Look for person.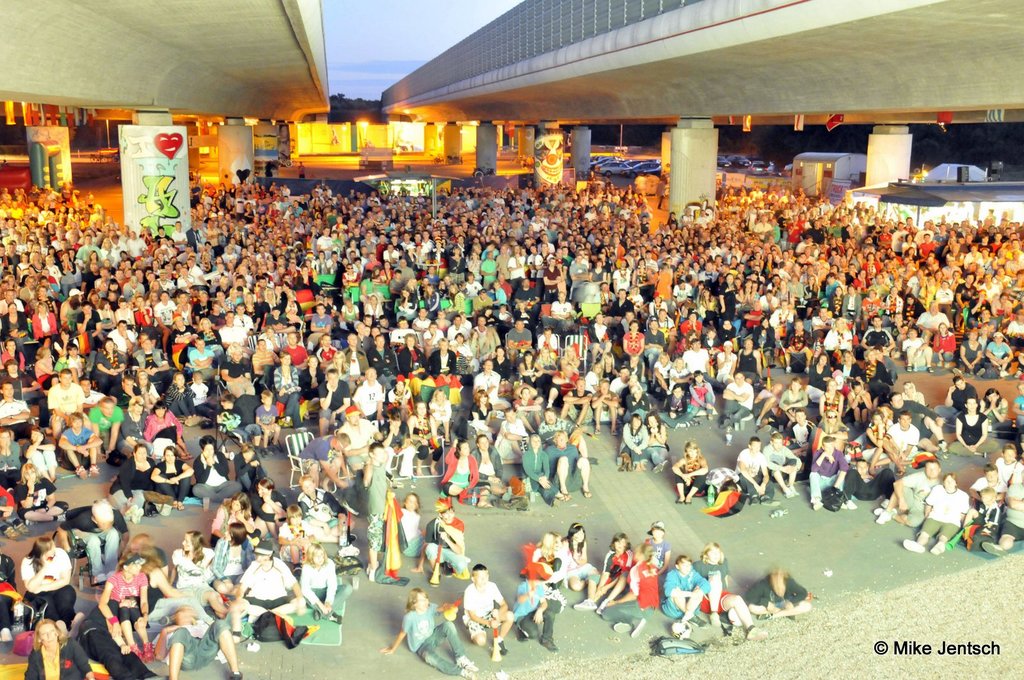
Found: 600:541:660:635.
